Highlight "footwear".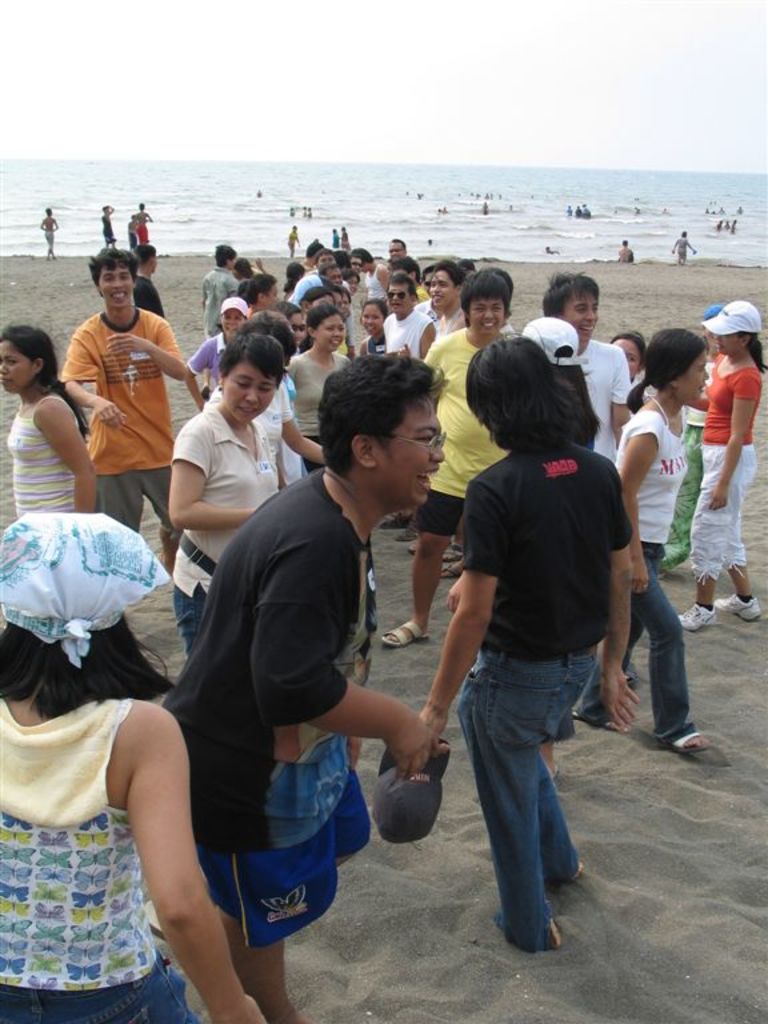
Highlighted region: bbox(437, 568, 463, 579).
